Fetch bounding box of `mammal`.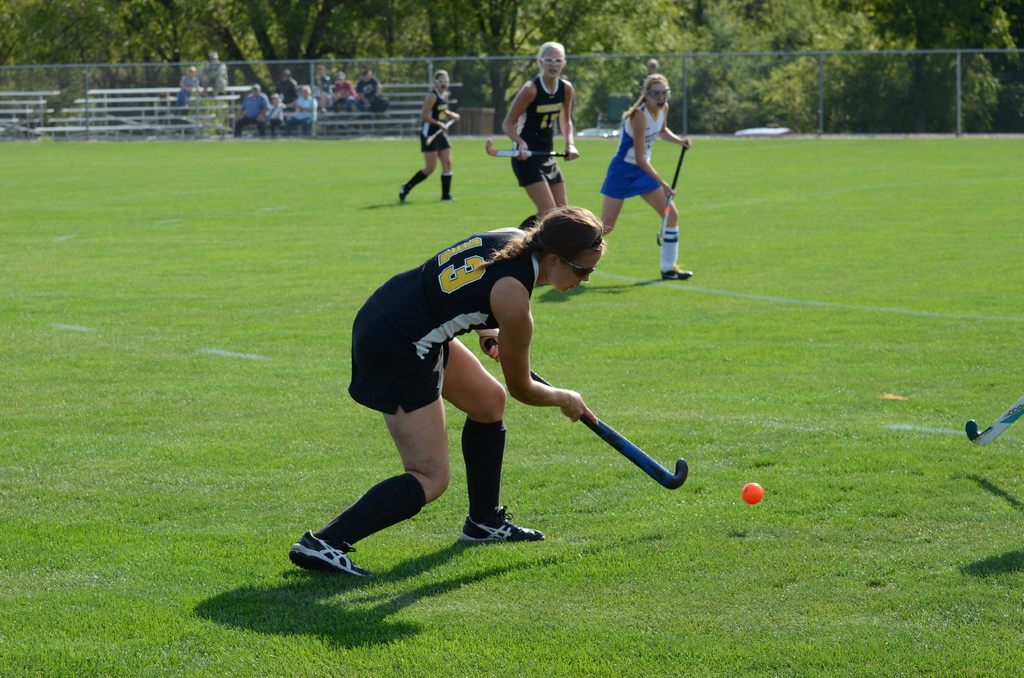
Bbox: 499, 38, 579, 226.
